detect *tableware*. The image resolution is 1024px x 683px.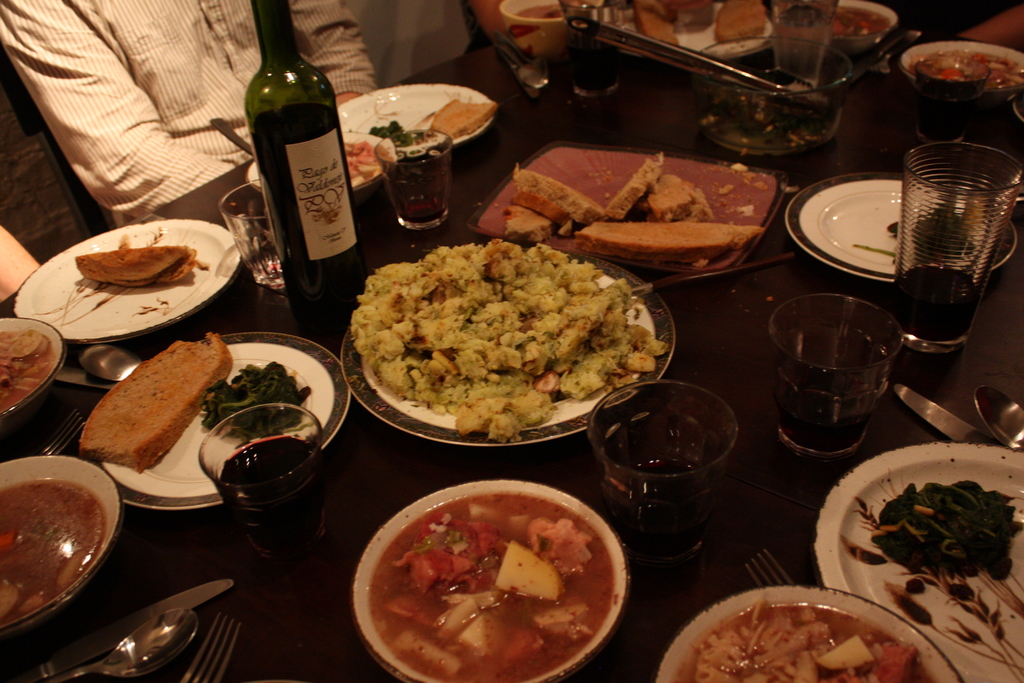
left=786, top=175, right=1018, bottom=285.
